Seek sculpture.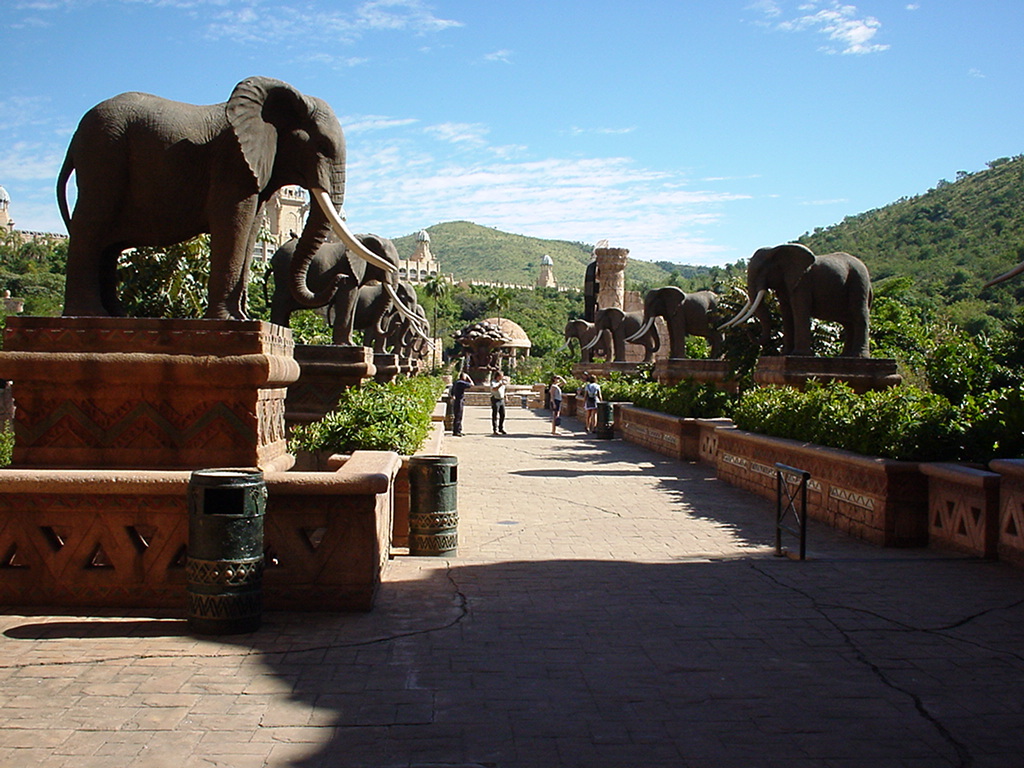
(left=405, top=319, right=437, bottom=358).
